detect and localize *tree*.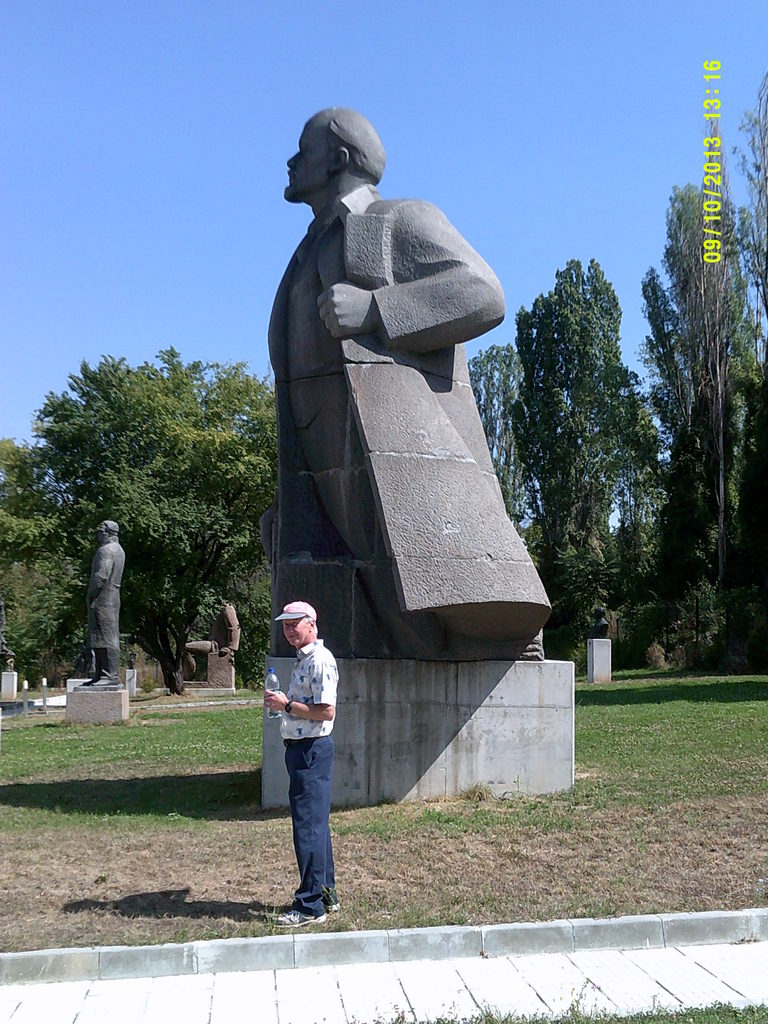
Localized at <bbox>731, 61, 767, 330</bbox>.
